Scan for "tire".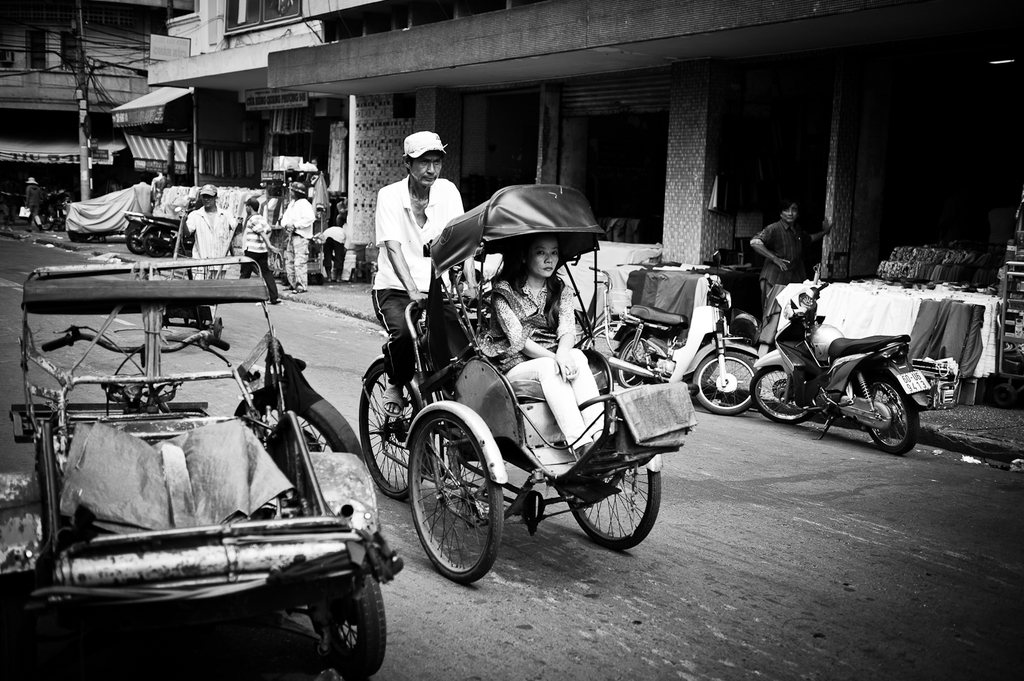
Scan result: region(615, 333, 649, 388).
